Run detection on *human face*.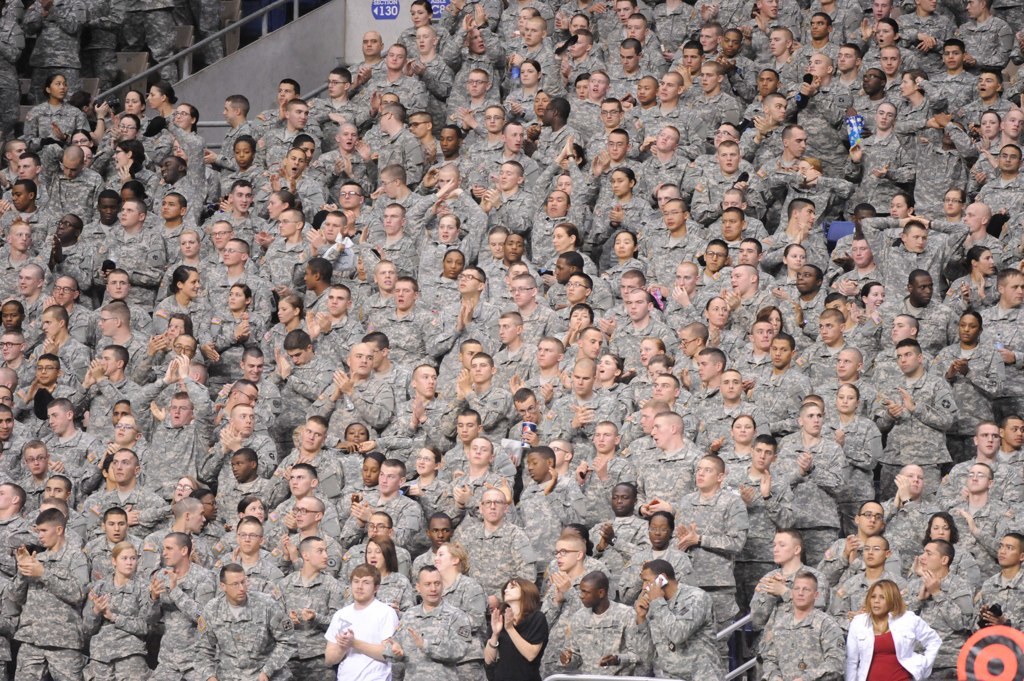
Result: box=[791, 264, 819, 295].
